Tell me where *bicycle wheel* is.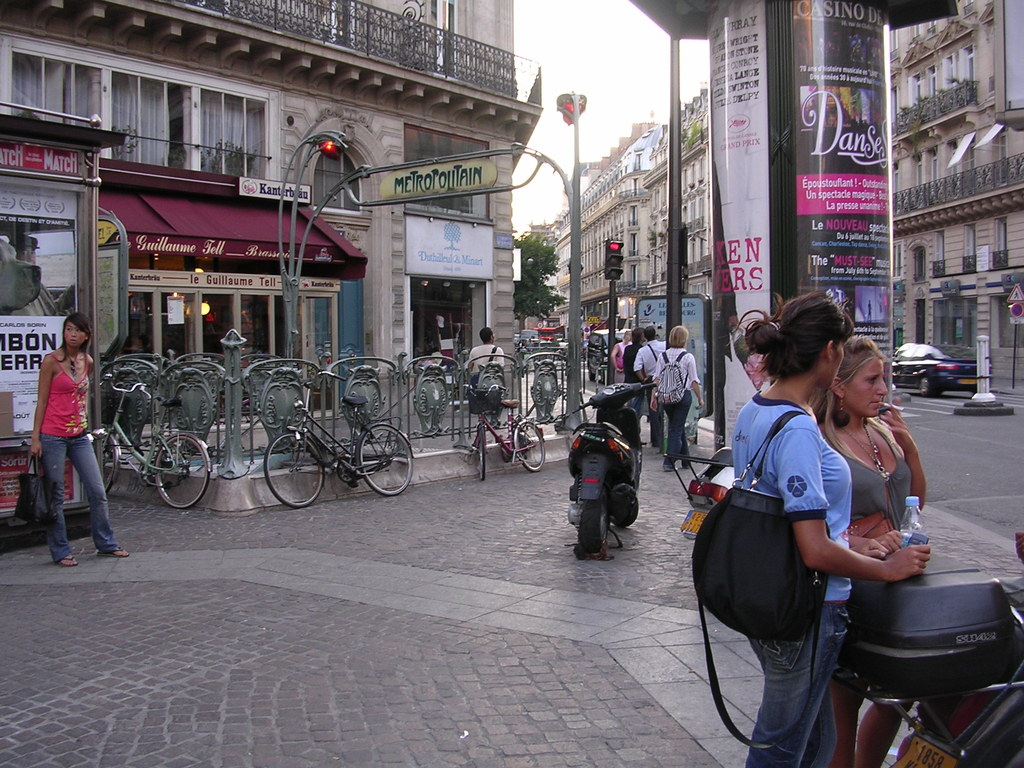
*bicycle wheel* is at (103, 433, 118, 492).
